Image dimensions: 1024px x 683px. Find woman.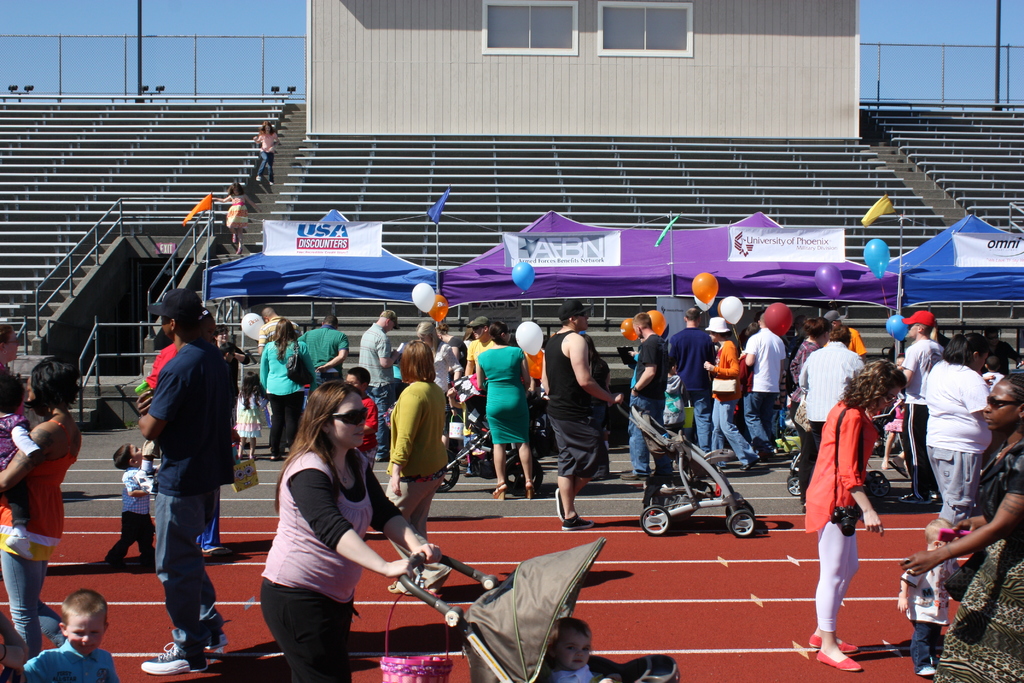
BBox(212, 325, 249, 431).
